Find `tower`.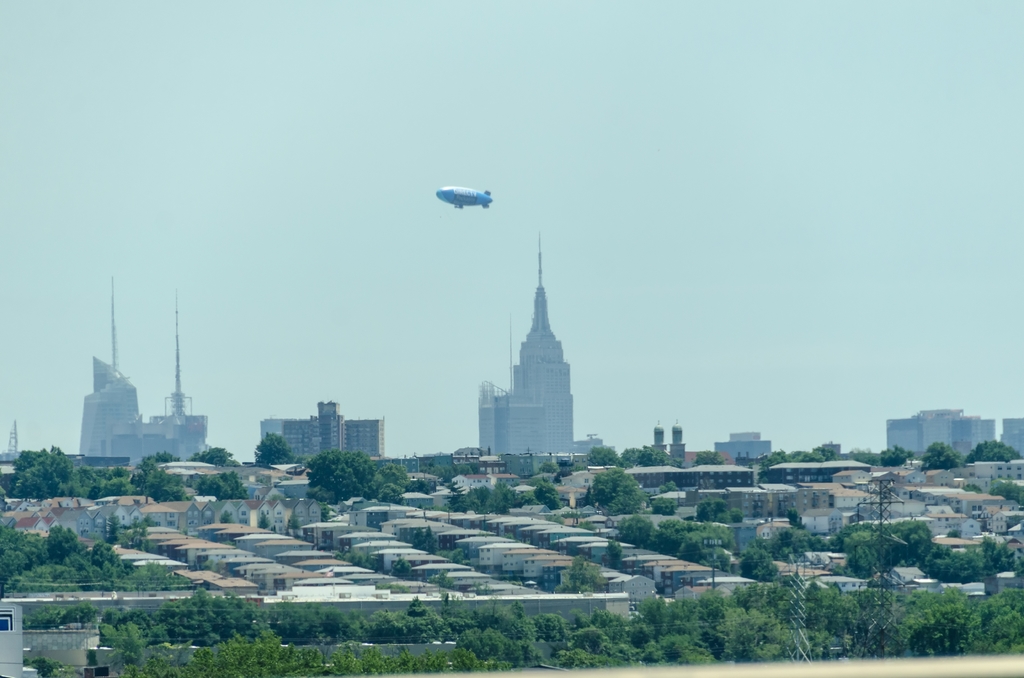
<box>77,280,148,461</box>.
